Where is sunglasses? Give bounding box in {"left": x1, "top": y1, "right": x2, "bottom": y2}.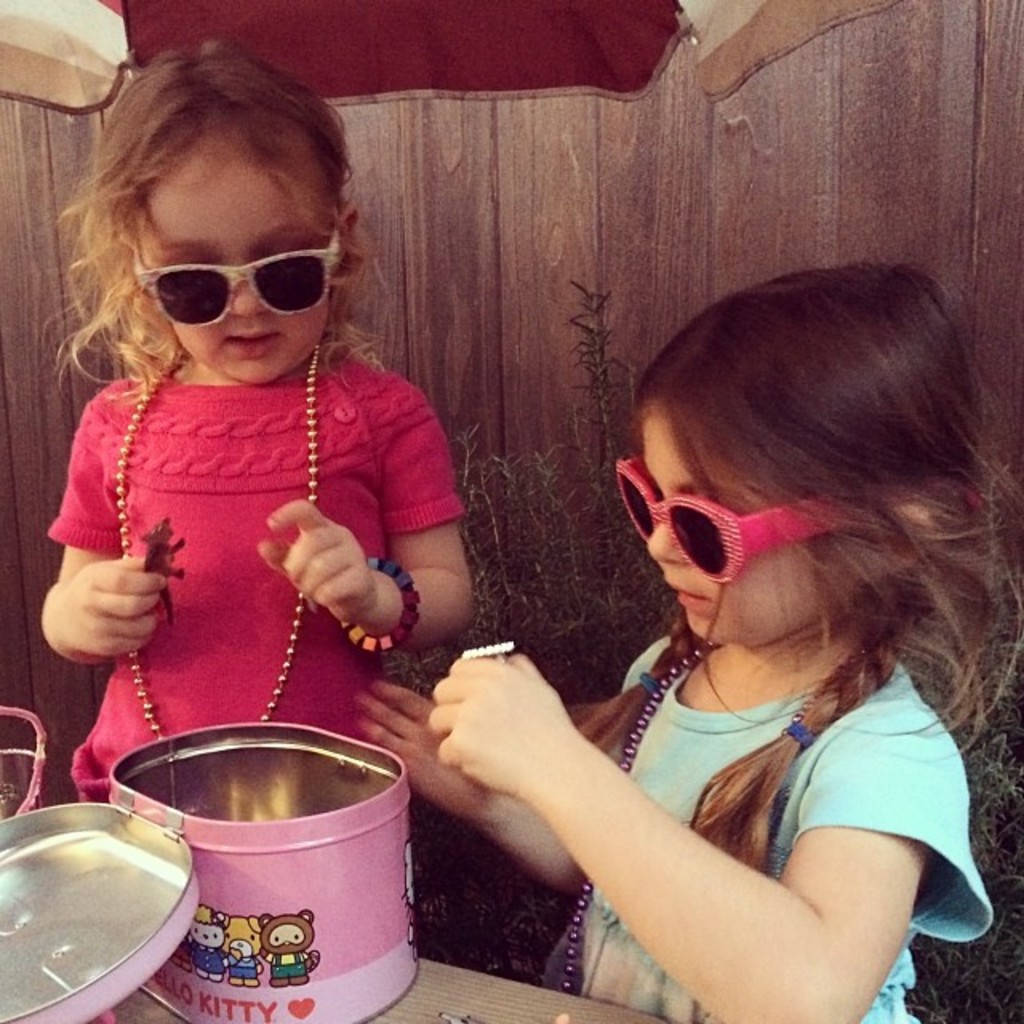
{"left": 613, "top": 458, "right": 976, "bottom": 590}.
